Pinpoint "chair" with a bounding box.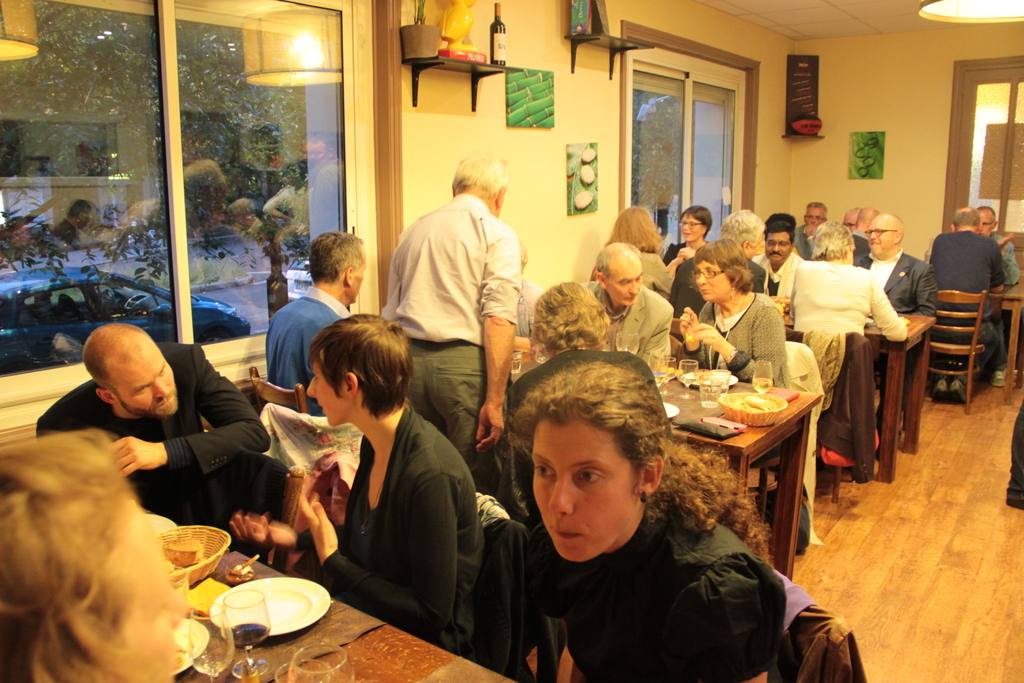
[245,362,311,420].
